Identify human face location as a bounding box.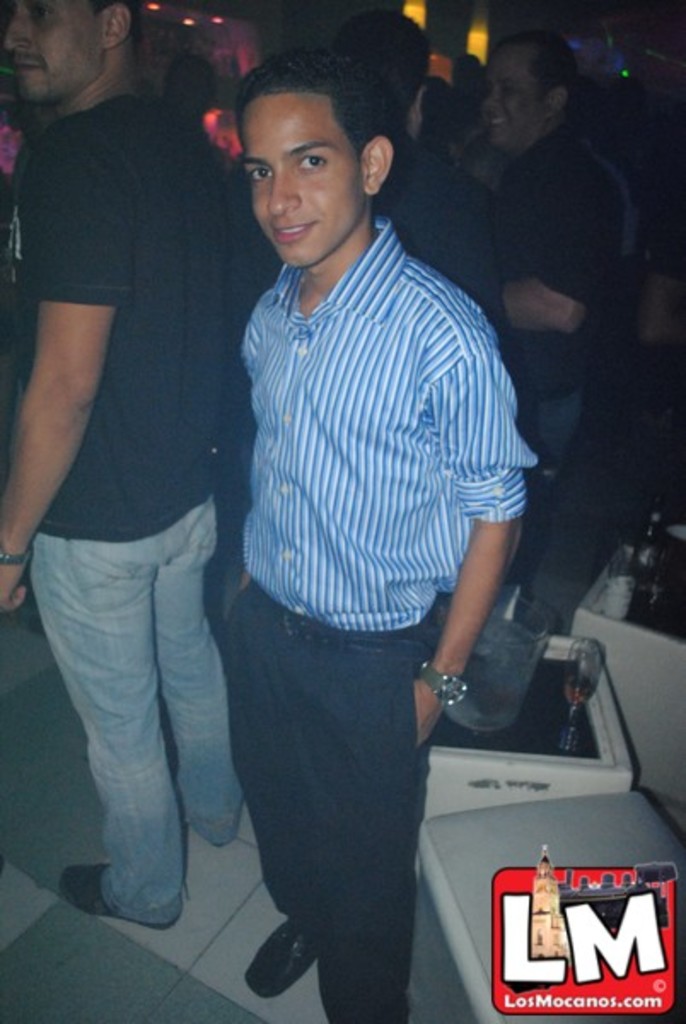
[481,48,541,152].
